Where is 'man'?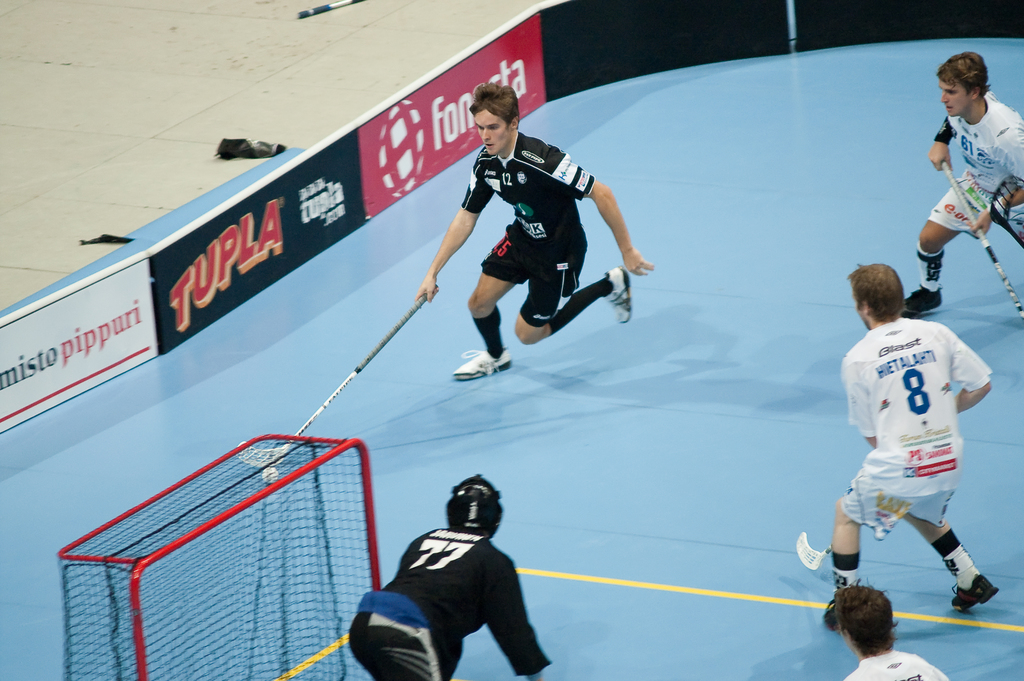
824,575,951,680.
